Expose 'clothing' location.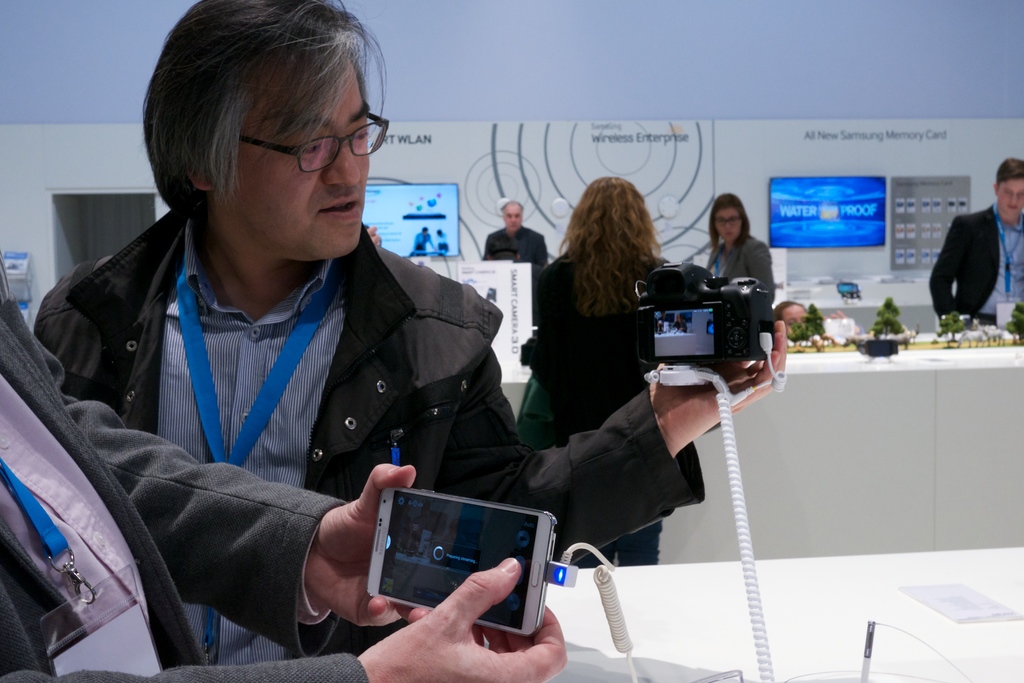
Exposed at [923,204,1023,336].
